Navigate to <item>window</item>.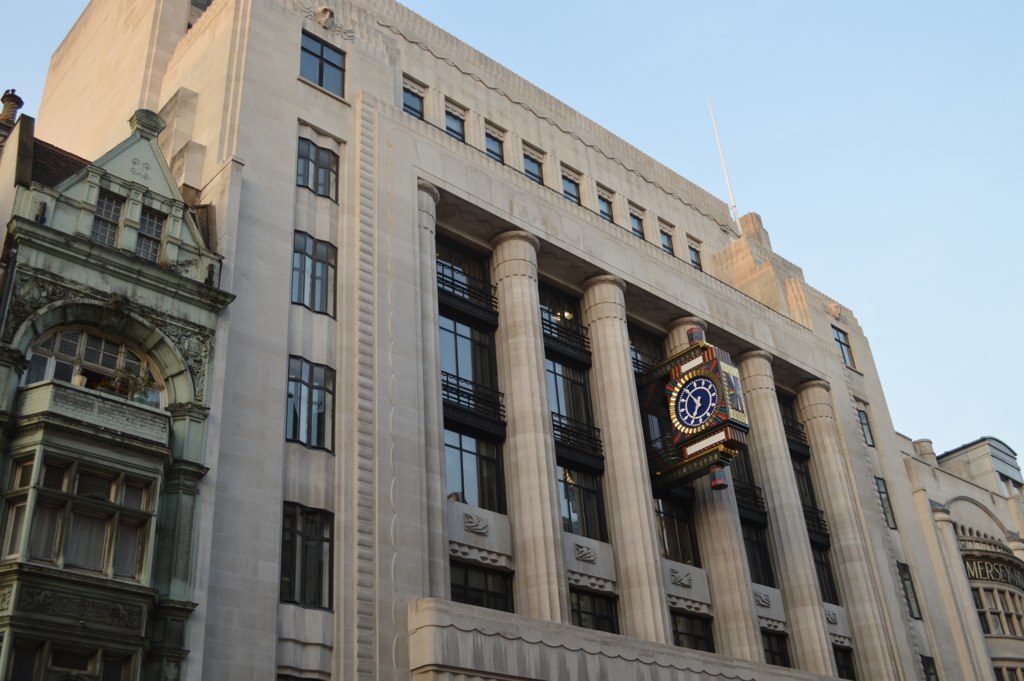
Navigation target: (441,101,469,146).
